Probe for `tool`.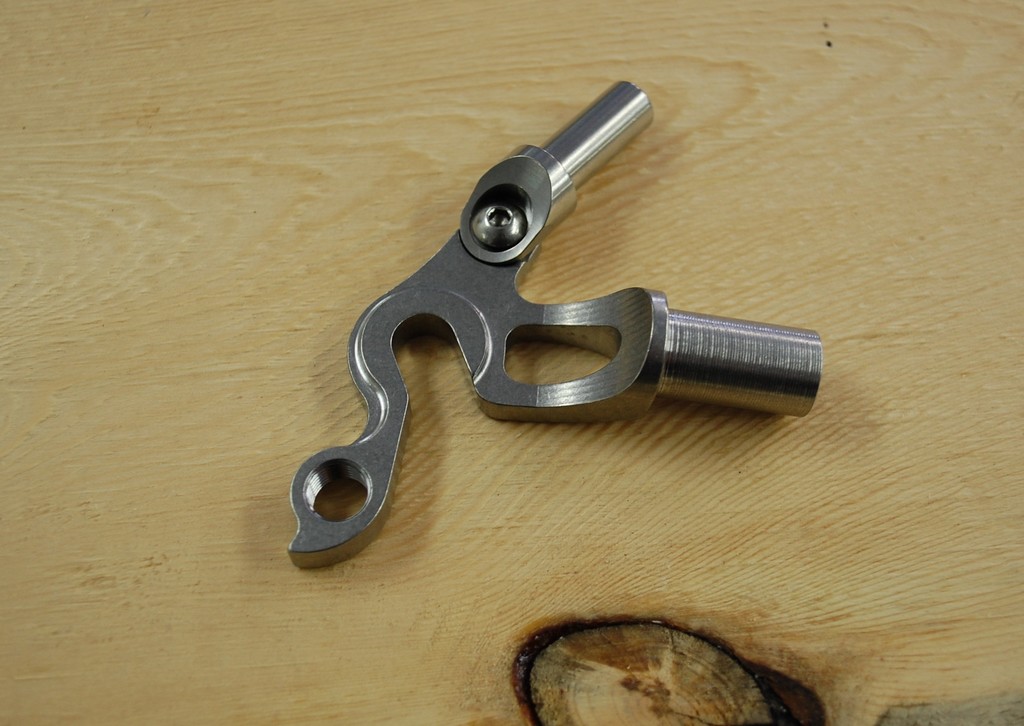
Probe result: (258, 50, 771, 558).
